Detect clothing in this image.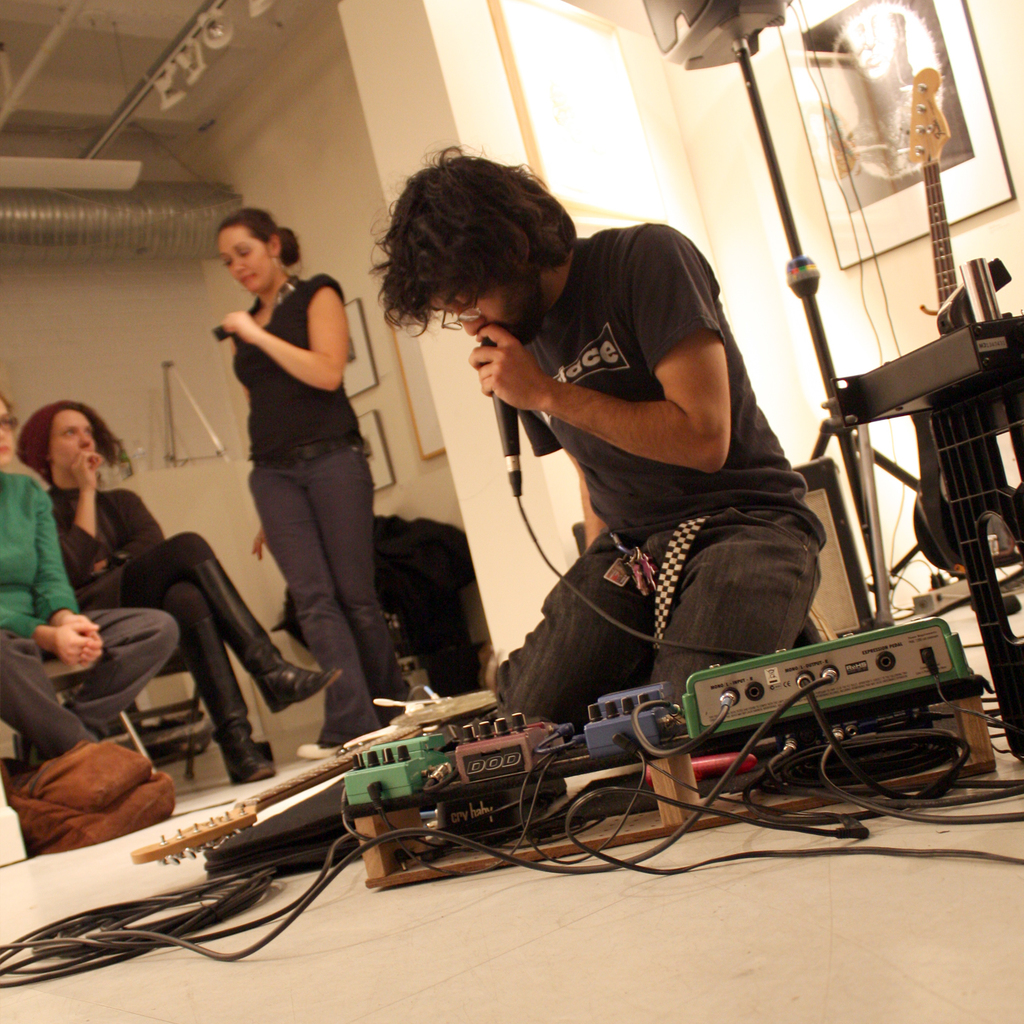
Detection: Rect(42, 479, 281, 731).
